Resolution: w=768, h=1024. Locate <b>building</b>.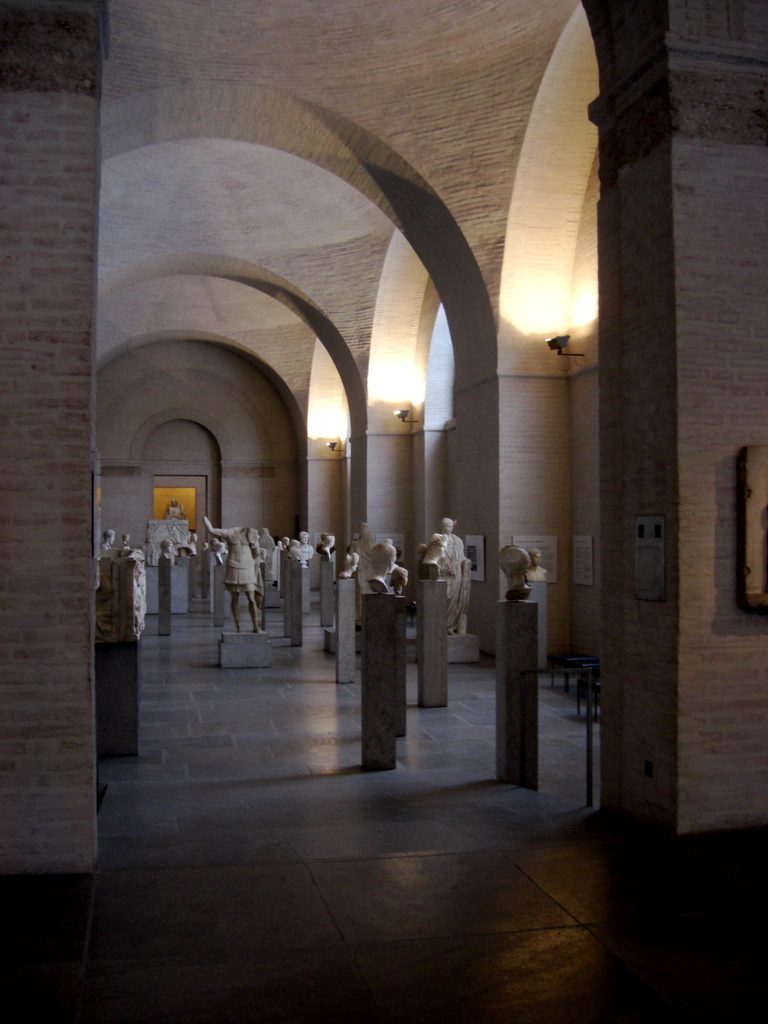
locate(0, 0, 767, 1023).
